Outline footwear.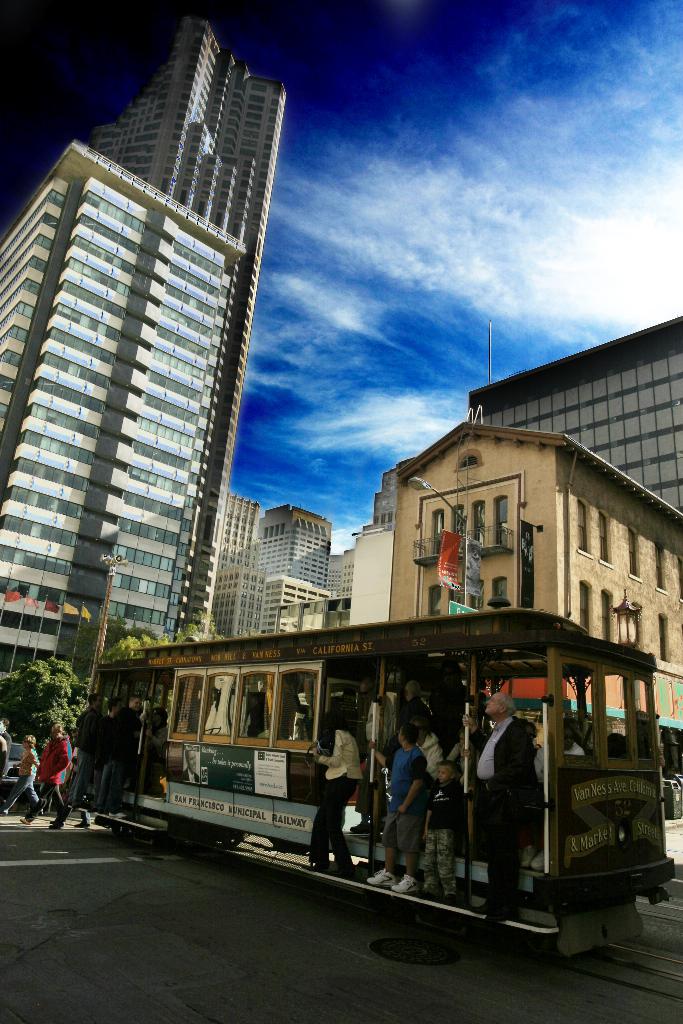
Outline: 49:817:65:828.
